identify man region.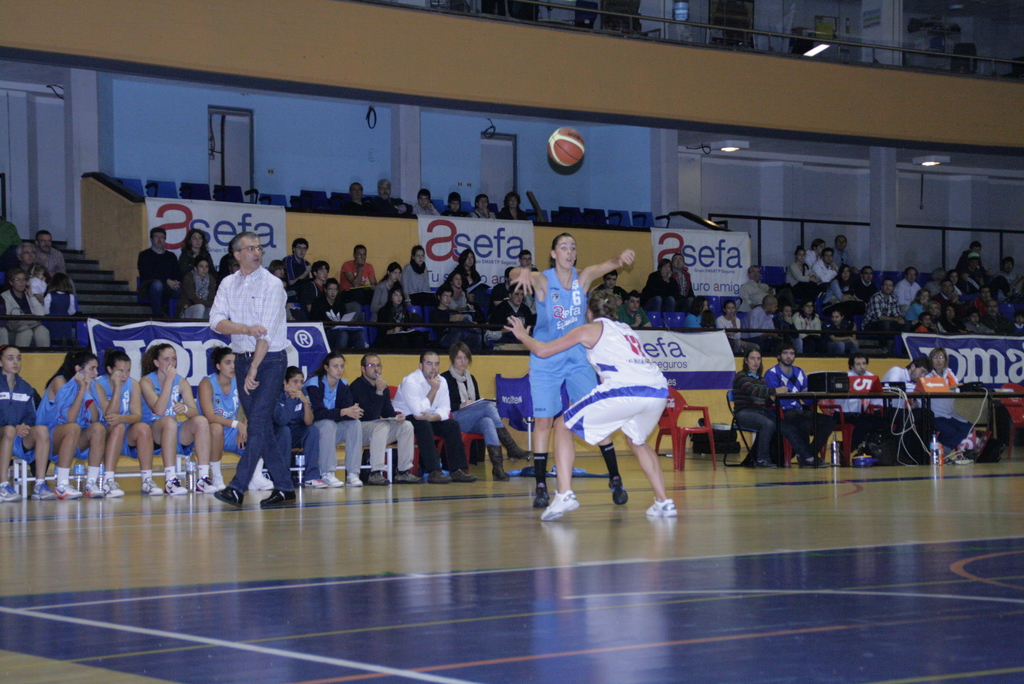
Region: Rect(428, 288, 481, 345).
